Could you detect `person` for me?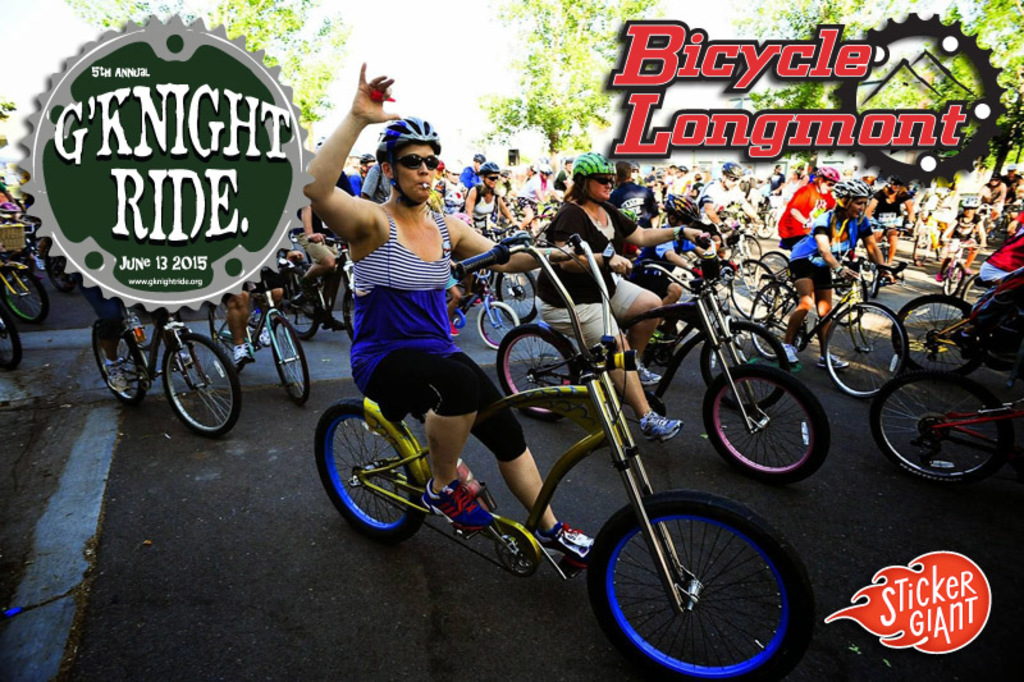
Detection result: (864,178,915,270).
